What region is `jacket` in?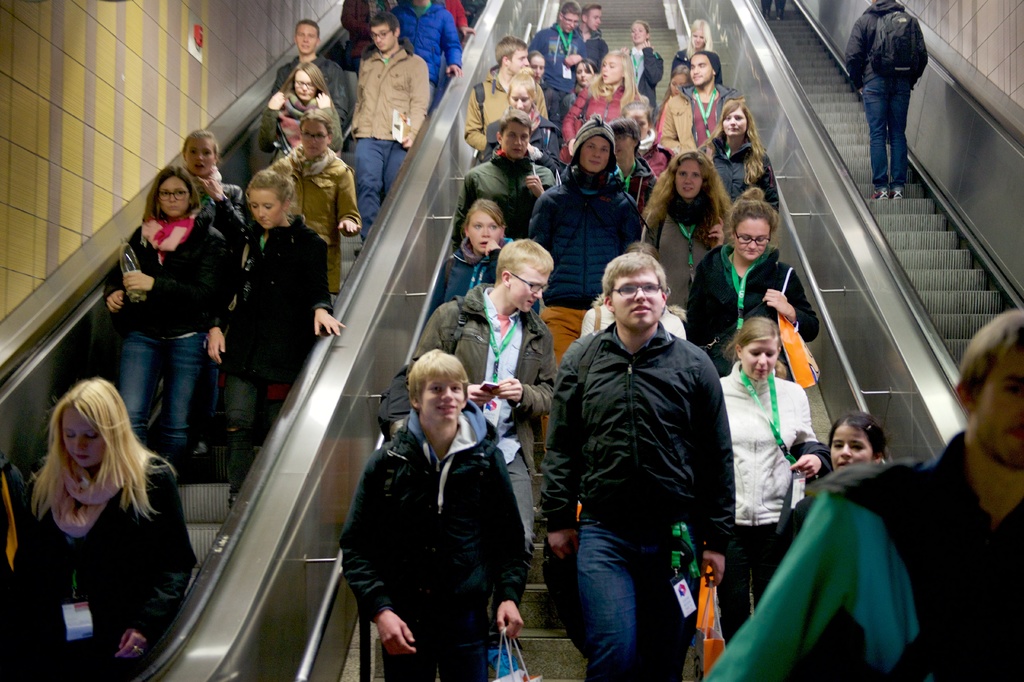
713,358,812,524.
